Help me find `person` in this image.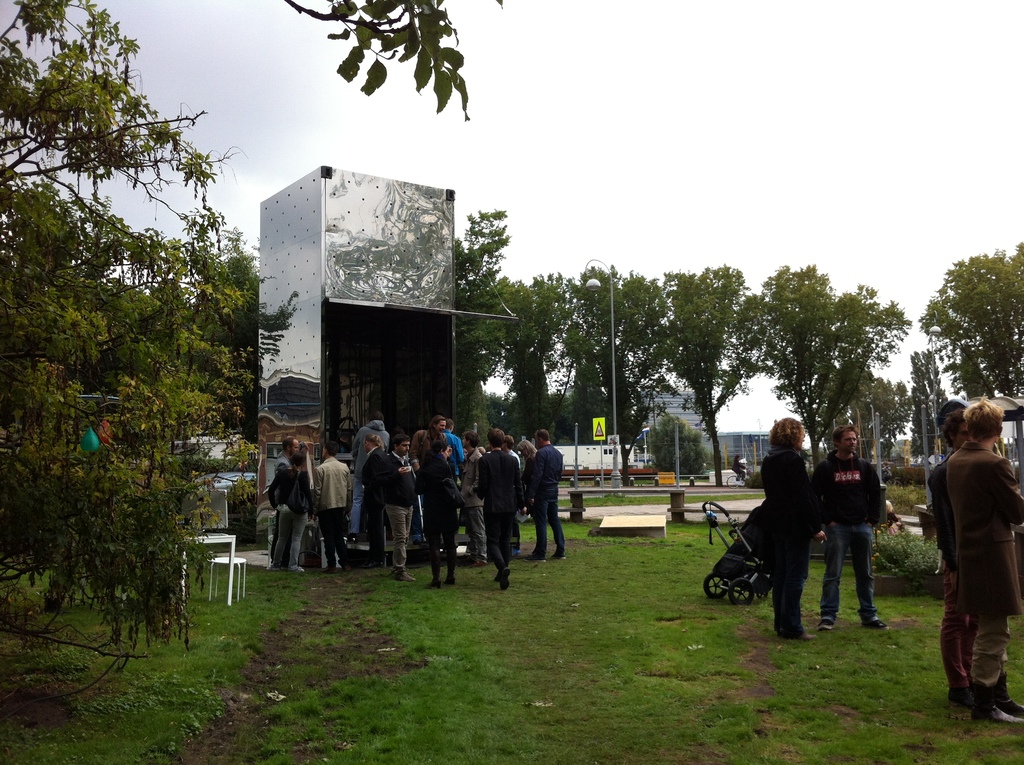
Found it: (415, 419, 447, 464).
